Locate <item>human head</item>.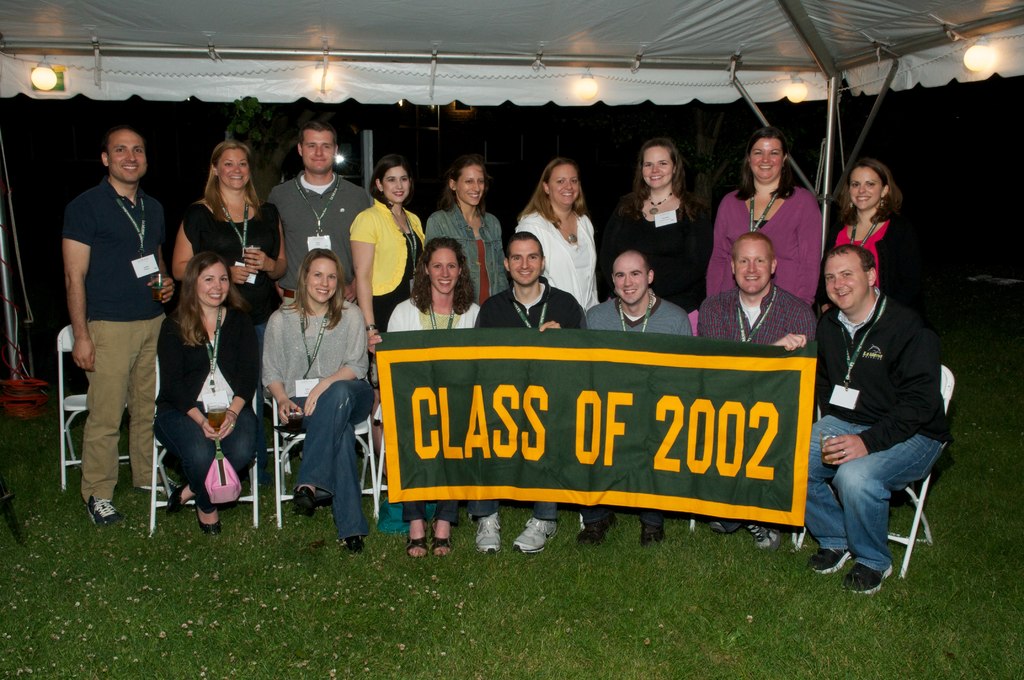
Bounding box: [611,249,656,302].
